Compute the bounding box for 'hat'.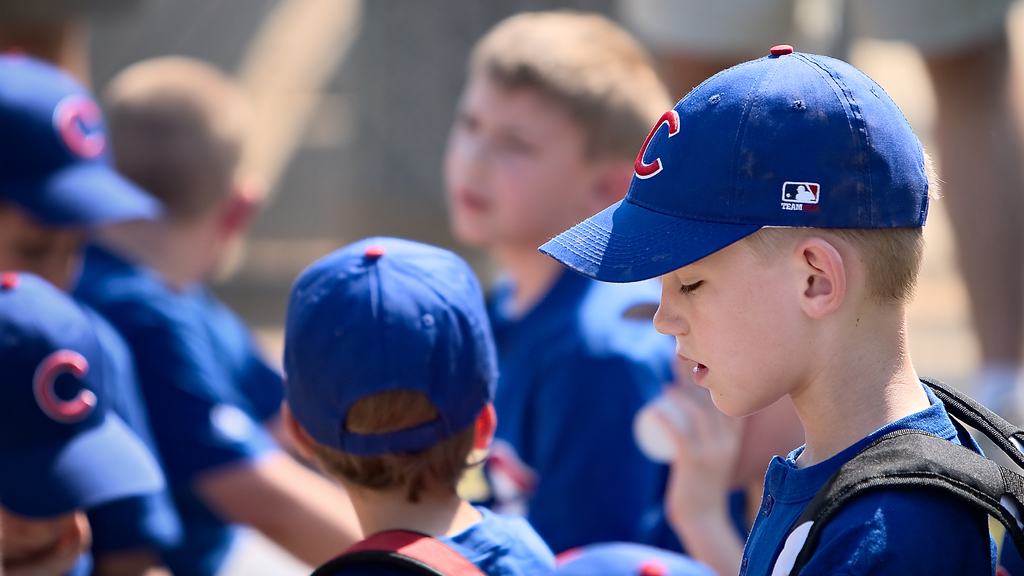
0, 52, 161, 227.
